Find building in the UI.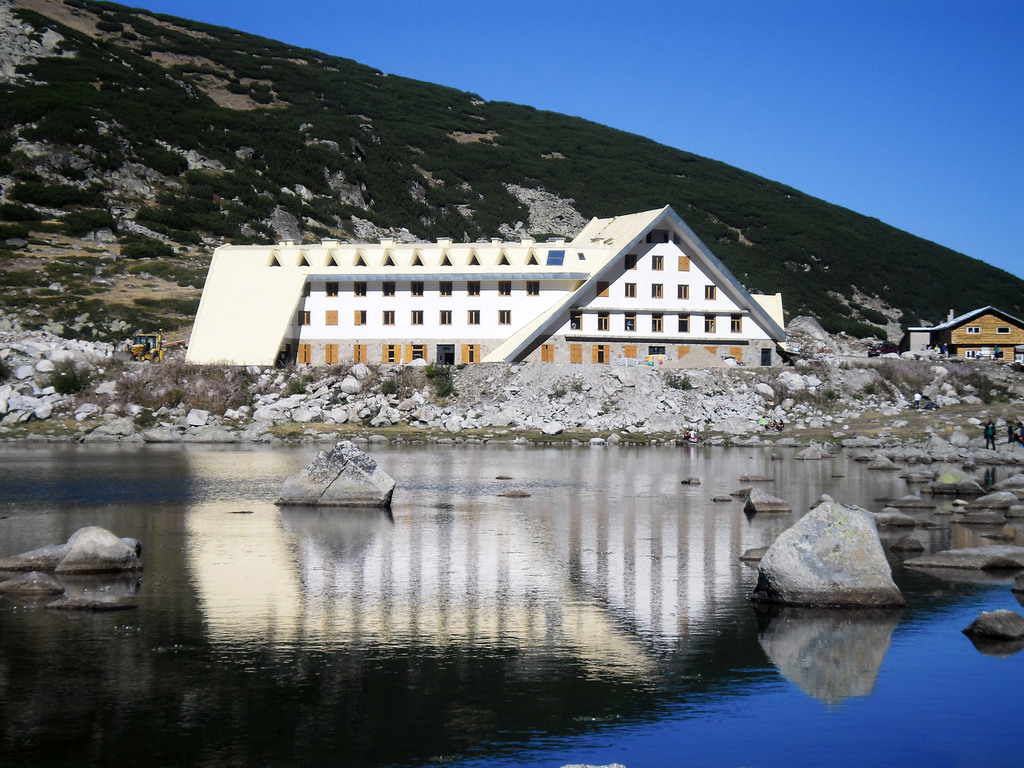
UI element at box=[184, 200, 790, 366].
